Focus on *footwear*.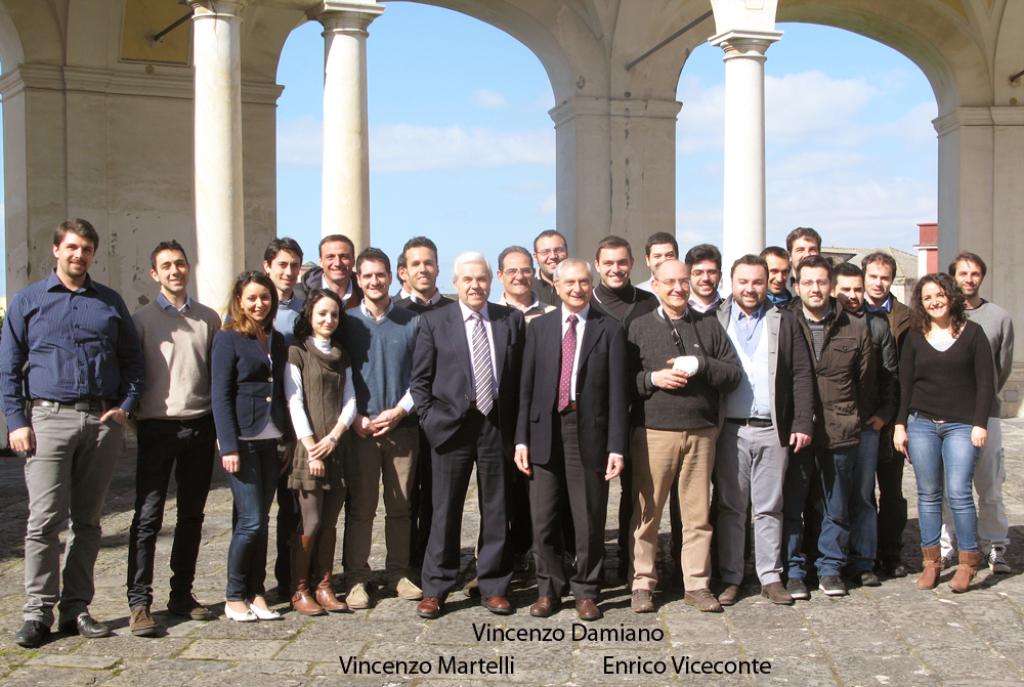
Focused at (left=719, top=581, right=739, bottom=606).
